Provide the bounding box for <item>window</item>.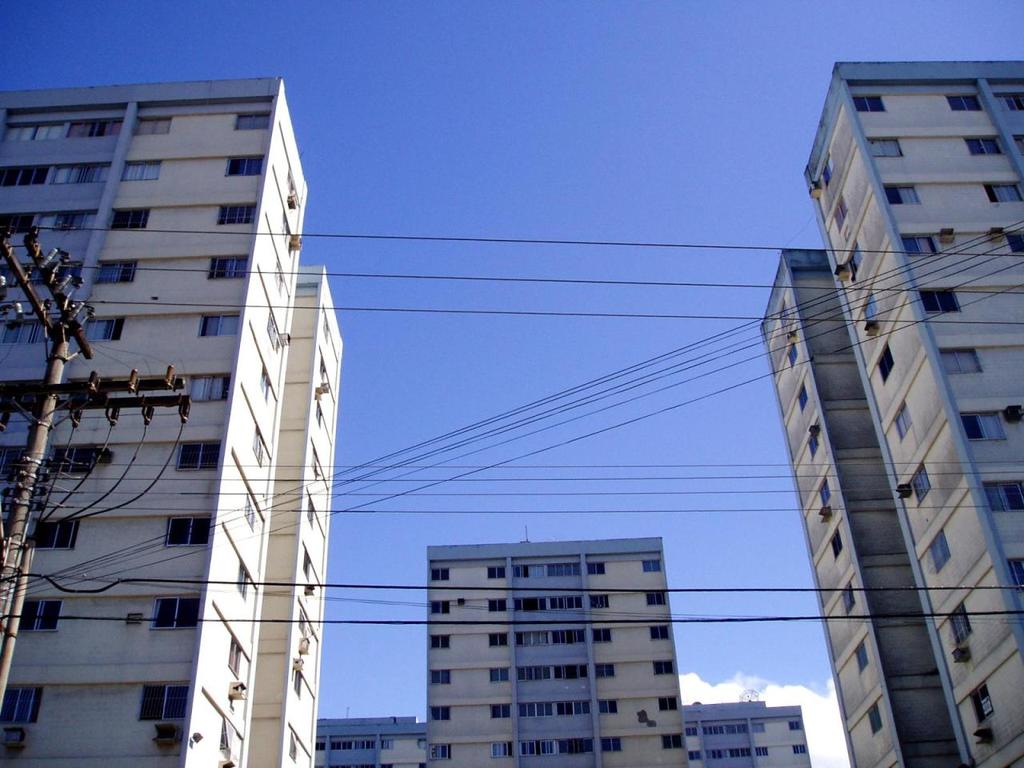
(159,511,211,551).
